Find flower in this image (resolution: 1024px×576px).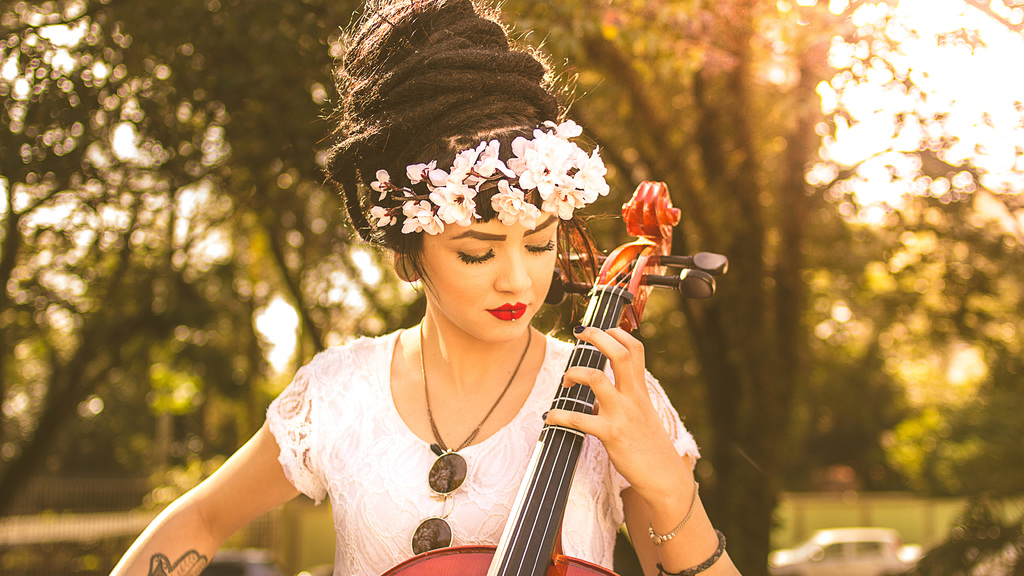
[x1=419, y1=218, x2=444, y2=237].
